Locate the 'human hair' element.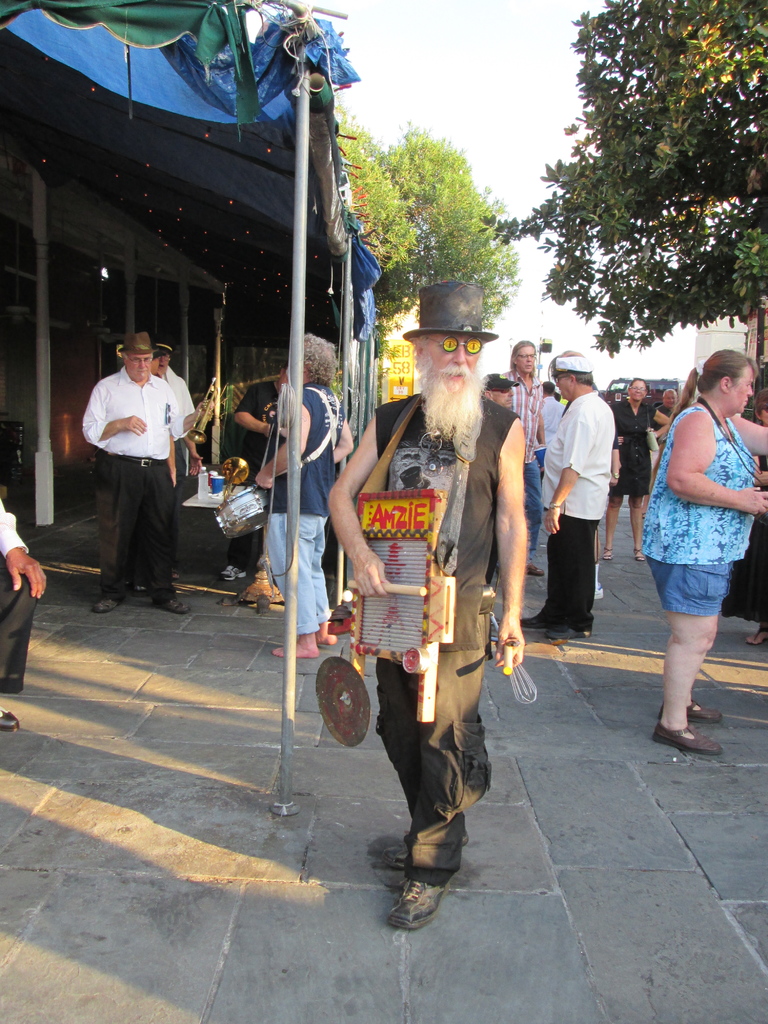
Element bbox: <region>119, 352, 128, 361</region>.
